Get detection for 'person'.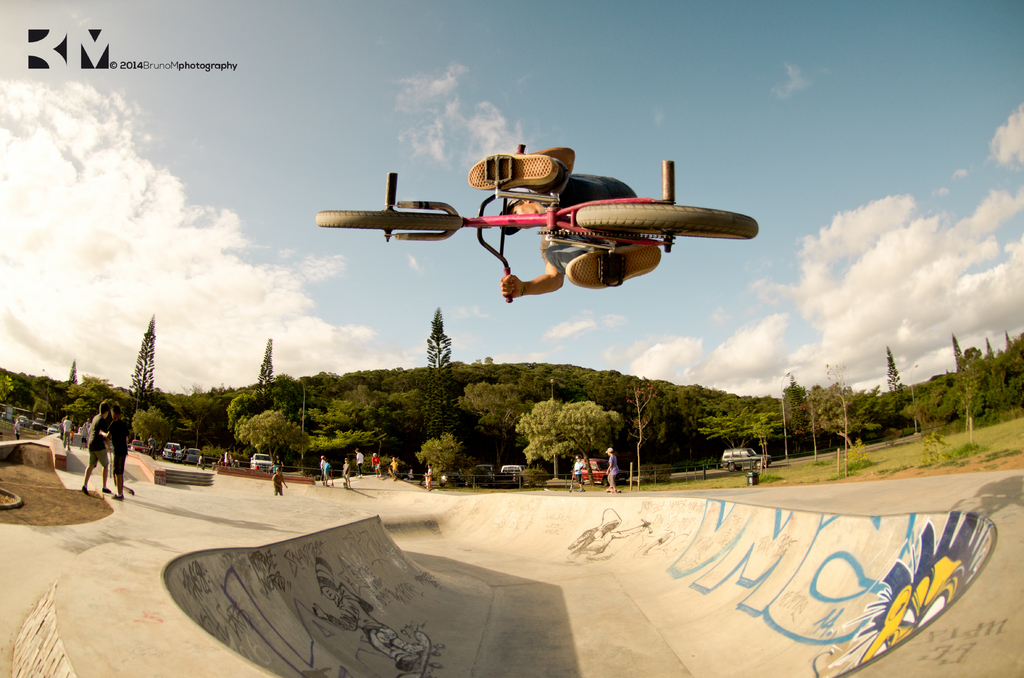
Detection: 312:557:427:672.
